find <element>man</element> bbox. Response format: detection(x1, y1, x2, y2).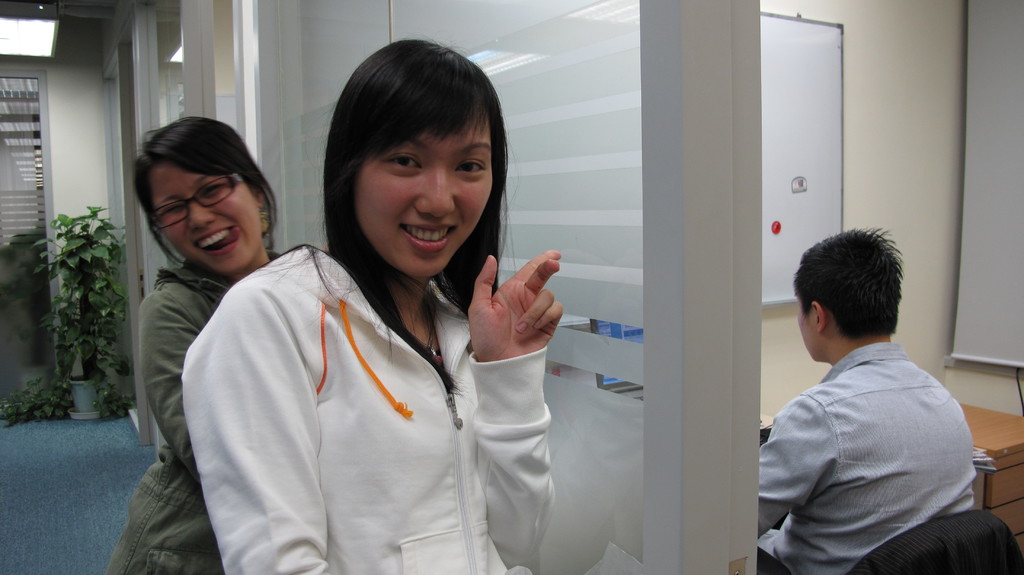
detection(749, 225, 996, 560).
